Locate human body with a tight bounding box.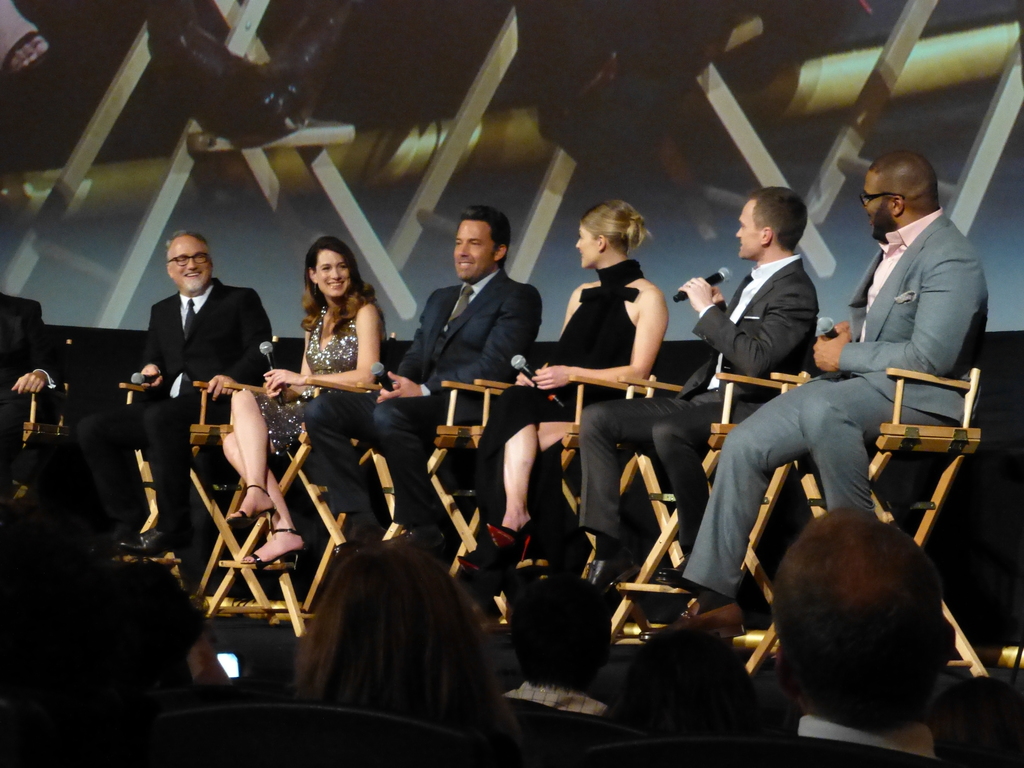
detection(0, 289, 76, 506).
